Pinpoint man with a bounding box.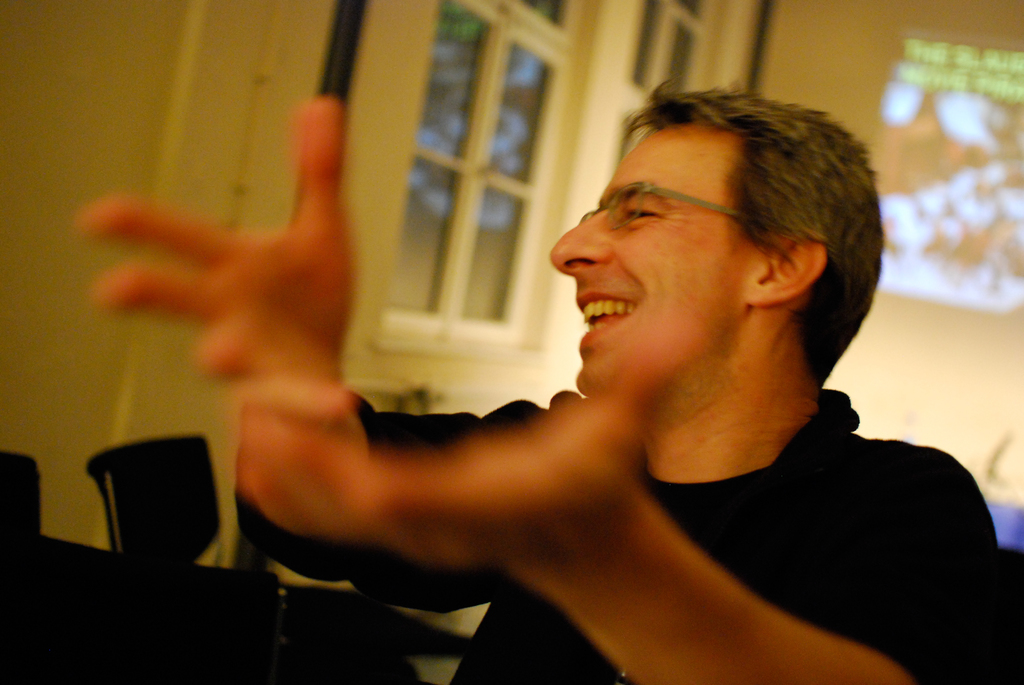
(x1=216, y1=68, x2=988, y2=676).
